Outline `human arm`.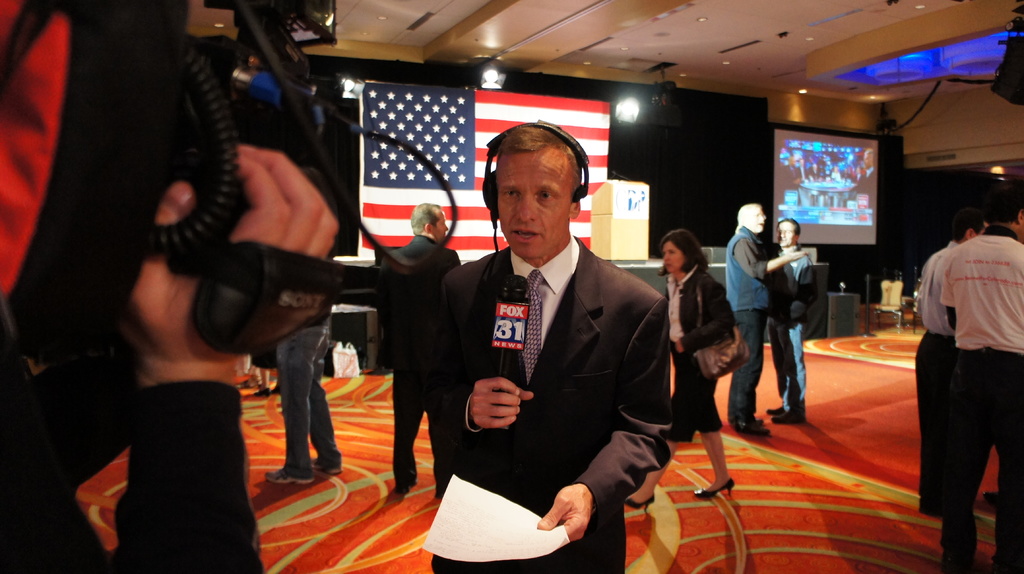
Outline: crop(107, 133, 343, 573).
